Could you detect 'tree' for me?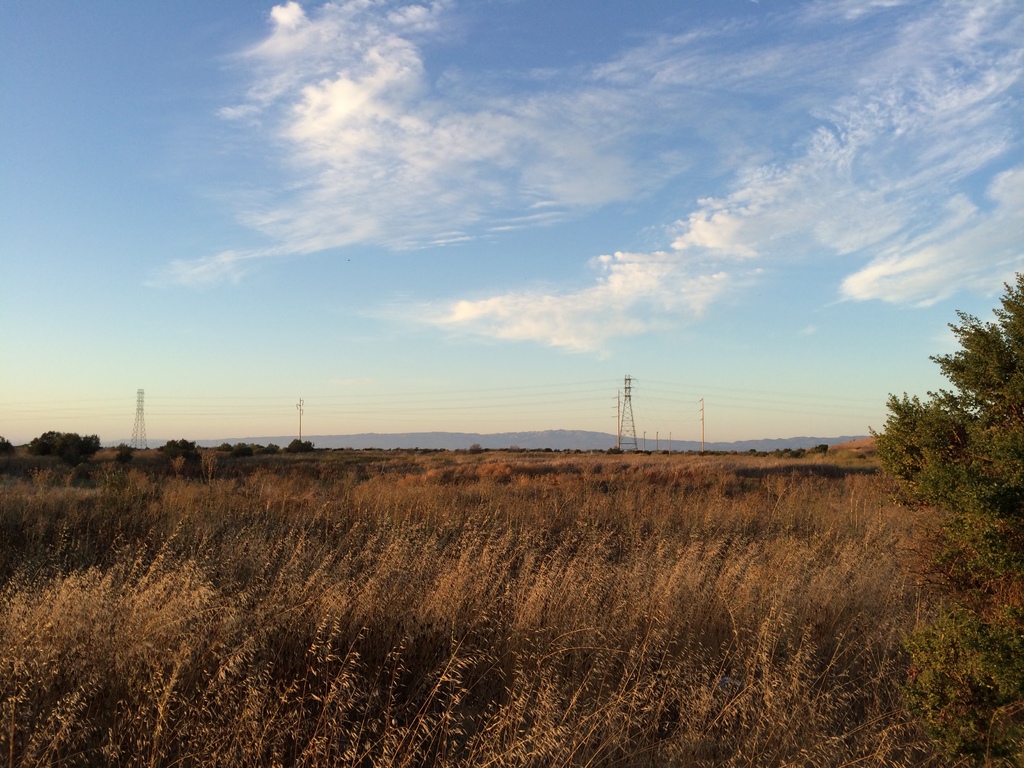
Detection result: <box>888,302,1016,536</box>.
